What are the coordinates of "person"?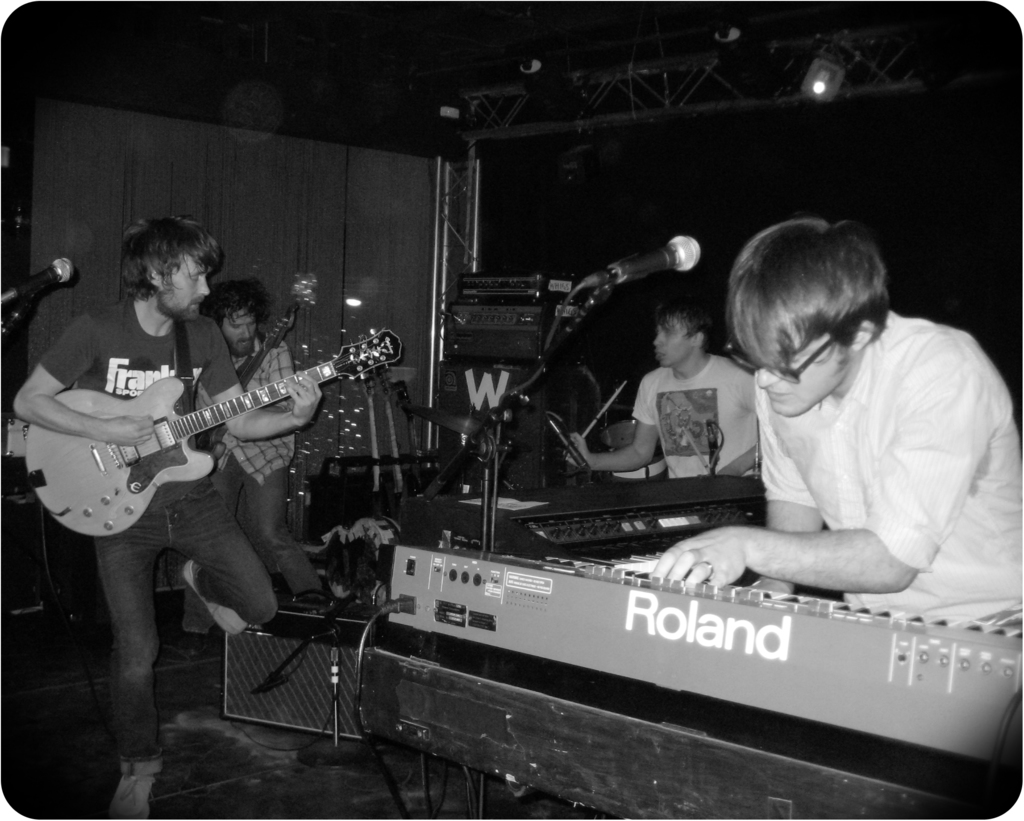
l=166, t=282, r=326, b=662.
